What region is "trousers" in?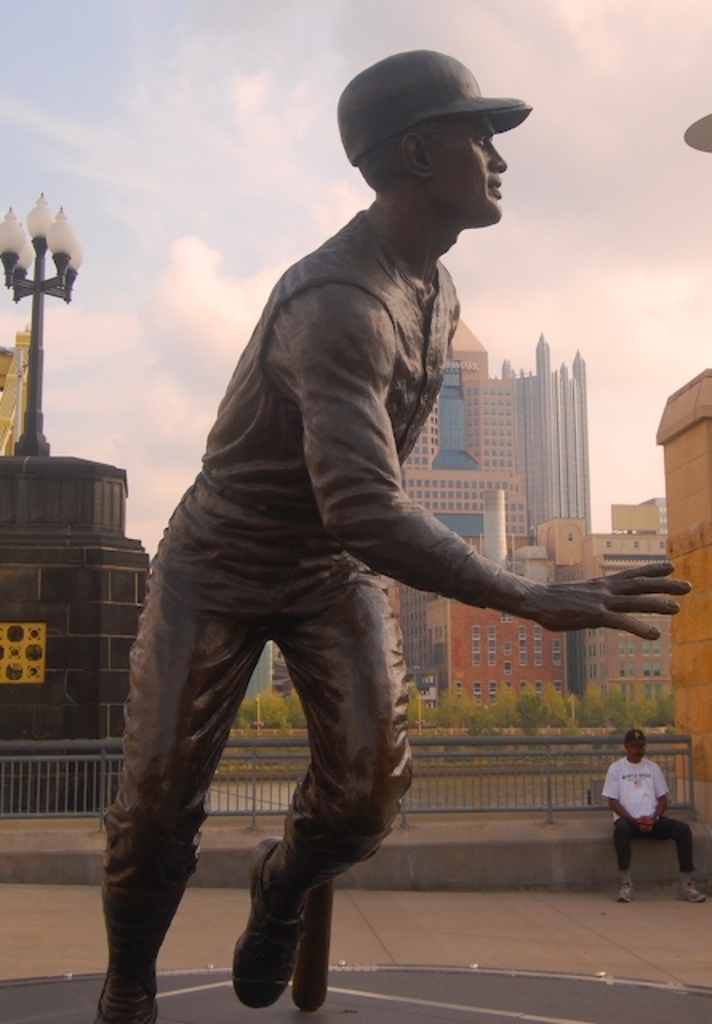
bbox(123, 534, 435, 954).
